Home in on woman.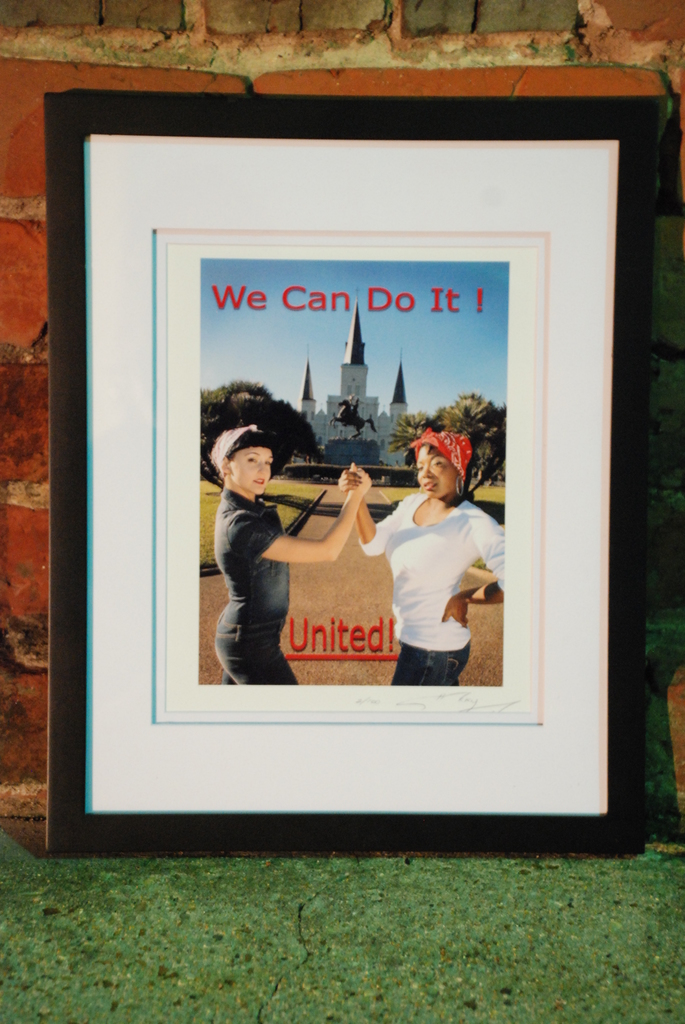
Homed in at x1=380, y1=431, x2=492, y2=686.
